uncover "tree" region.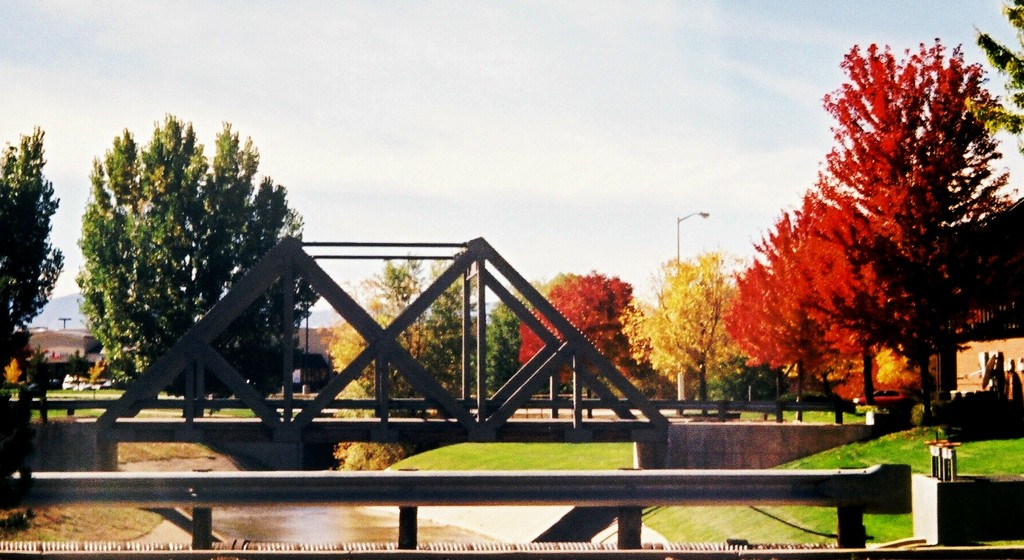
Uncovered: box(757, 35, 1016, 413).
